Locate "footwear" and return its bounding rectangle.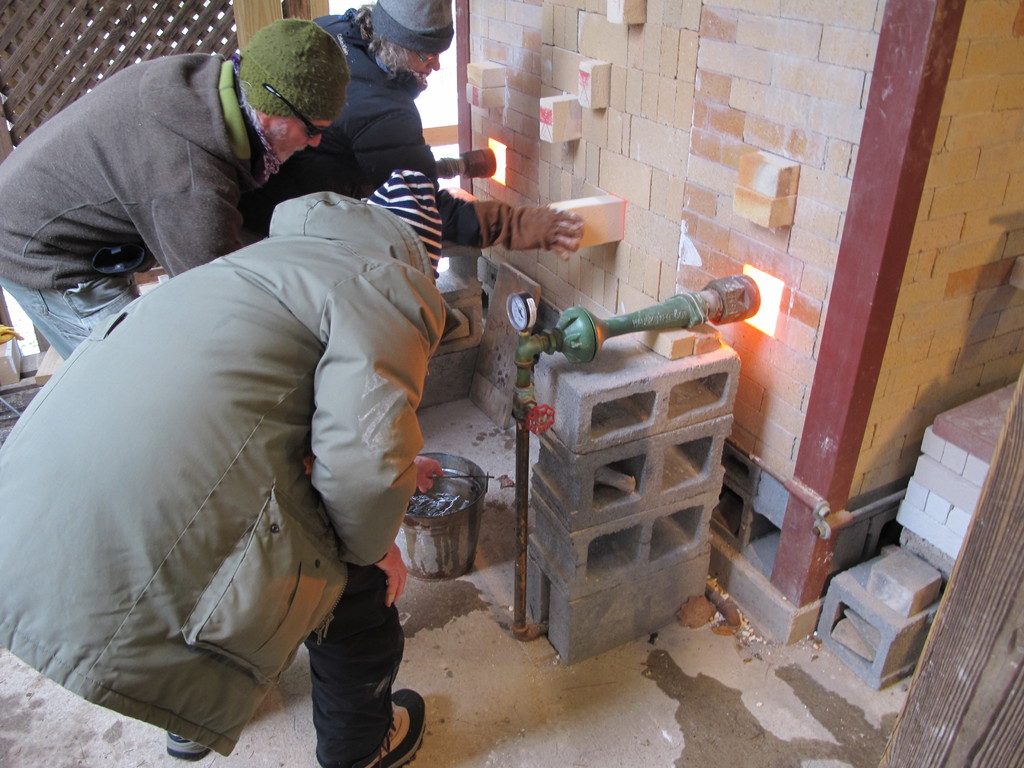
[x1=164, y1=726, x2=202, y2=760].
